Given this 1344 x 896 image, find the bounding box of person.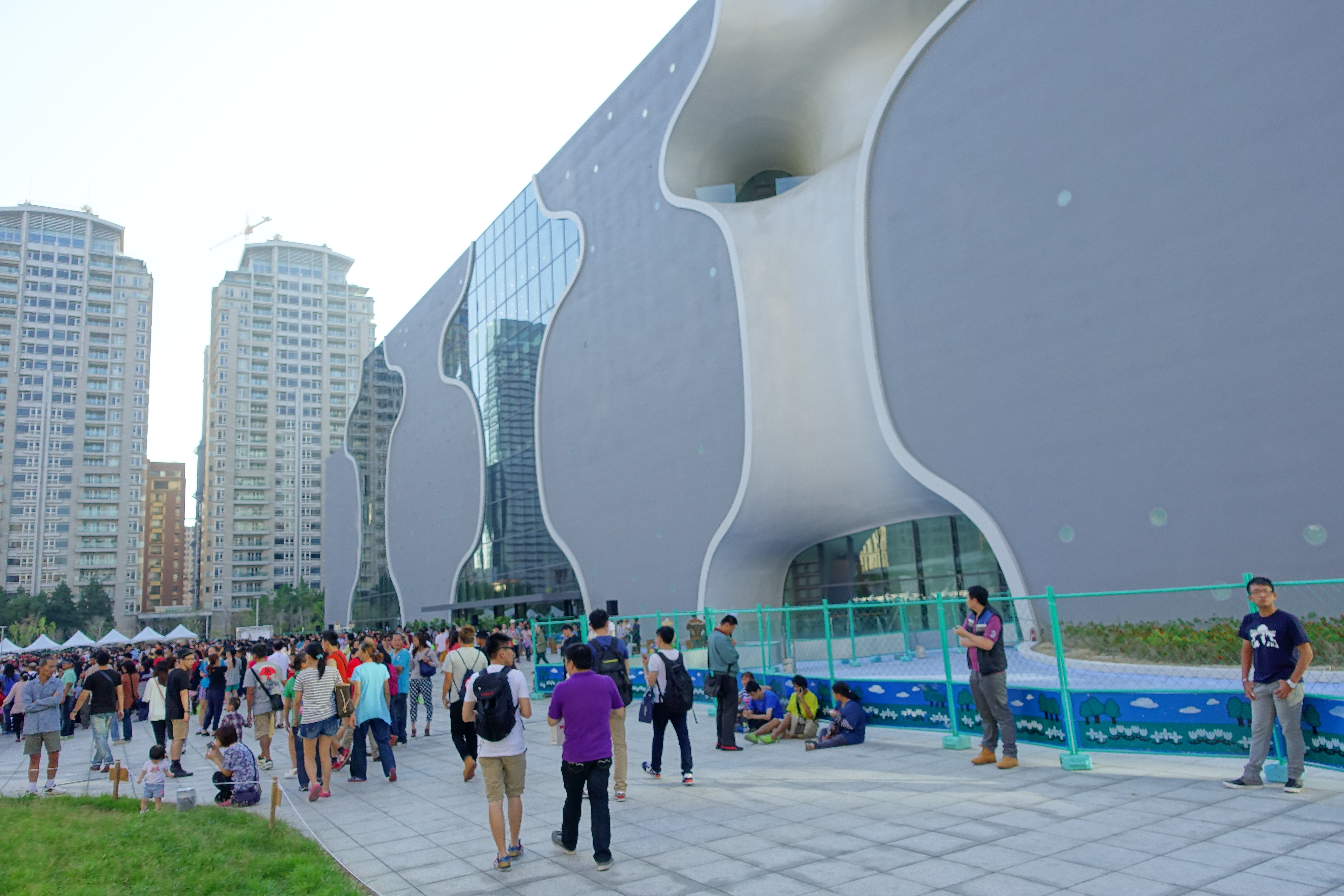
(154, 154, 169, 191).
